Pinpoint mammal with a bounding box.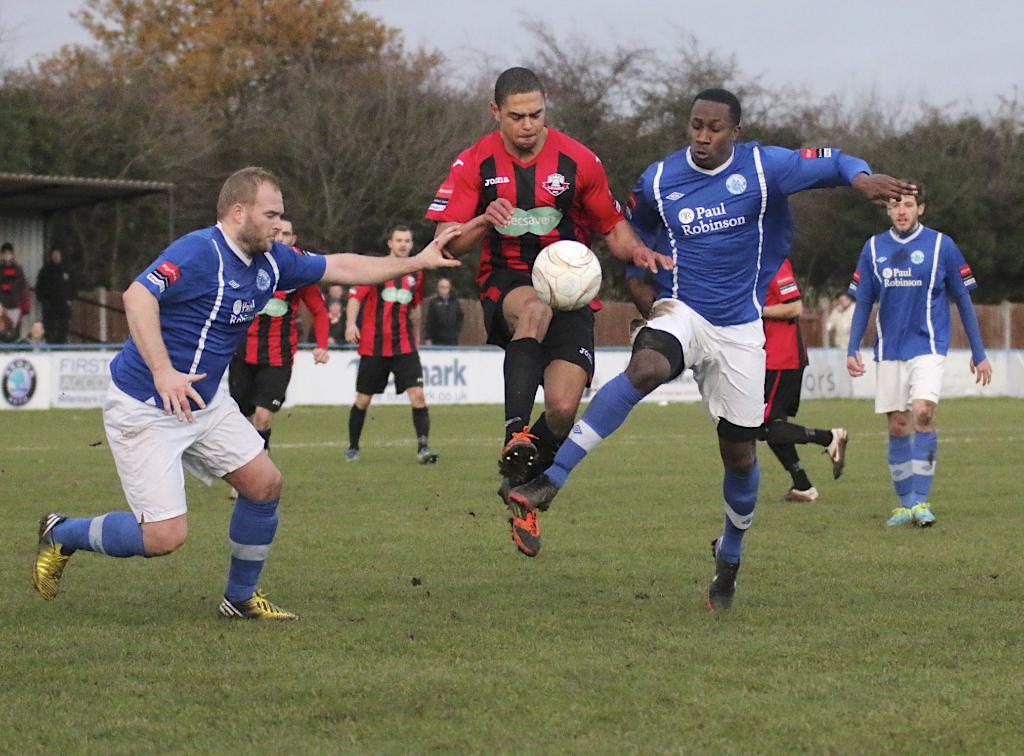
(x1=342, y1=220, x2=436, y2=462).
